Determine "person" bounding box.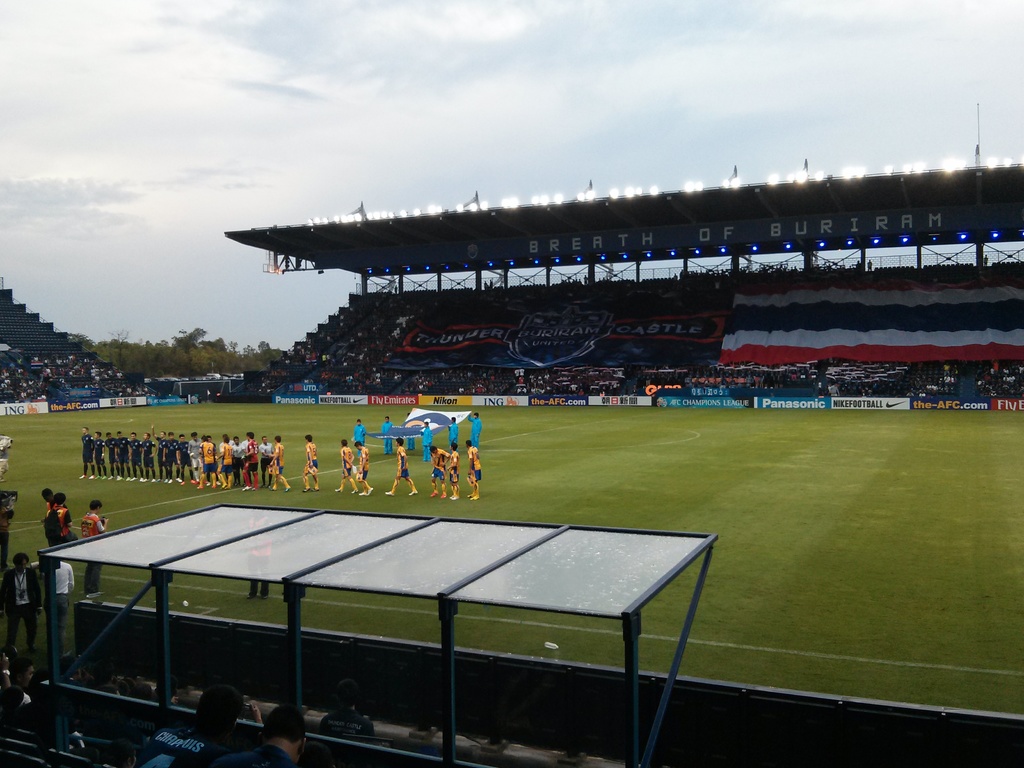
Determined: pyautogui.locateOnScreen(200, 434, 214, 489).
